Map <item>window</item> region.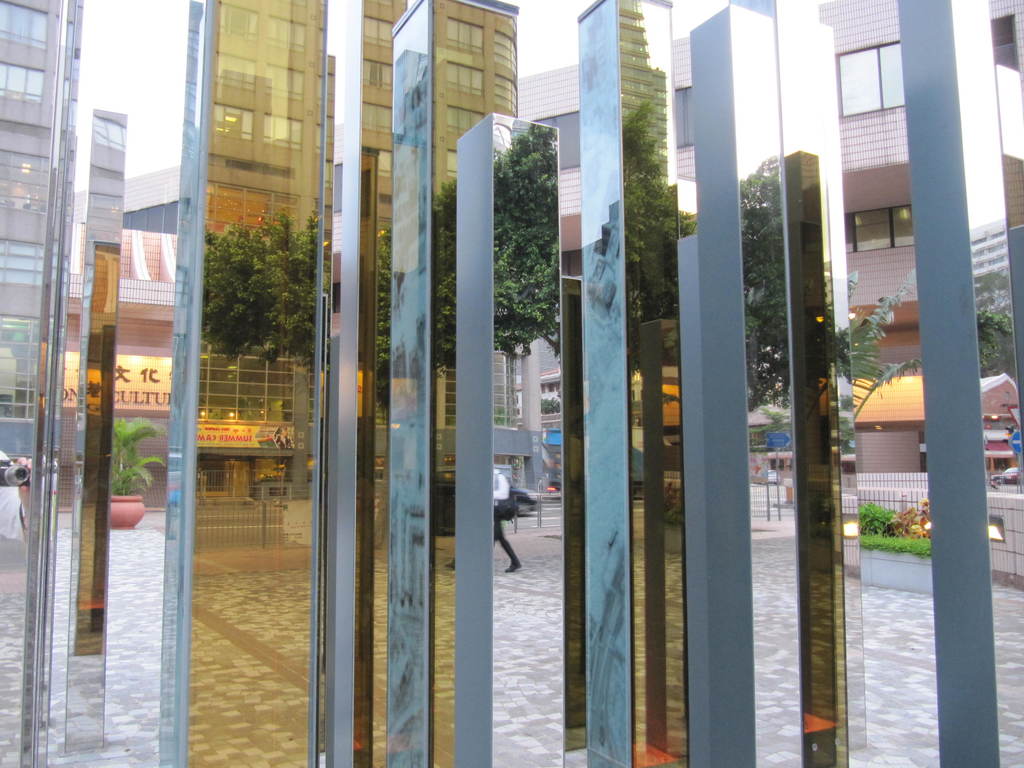
Mapped to locate(829, 28, 918, 138).
